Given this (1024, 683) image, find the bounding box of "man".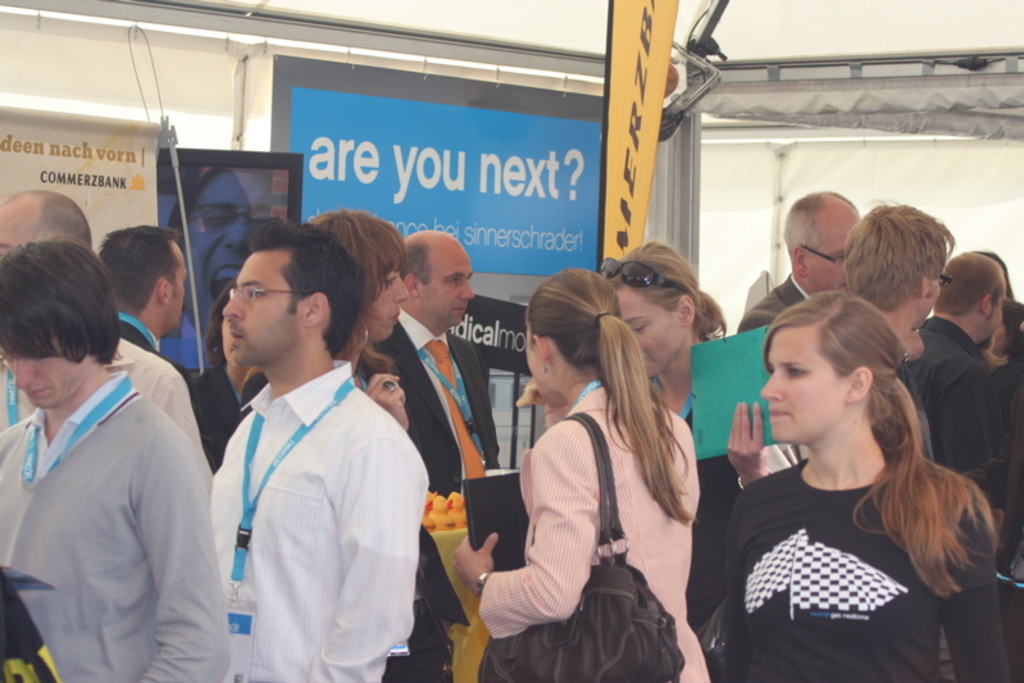
bbox(370, 232, 509, 497).
